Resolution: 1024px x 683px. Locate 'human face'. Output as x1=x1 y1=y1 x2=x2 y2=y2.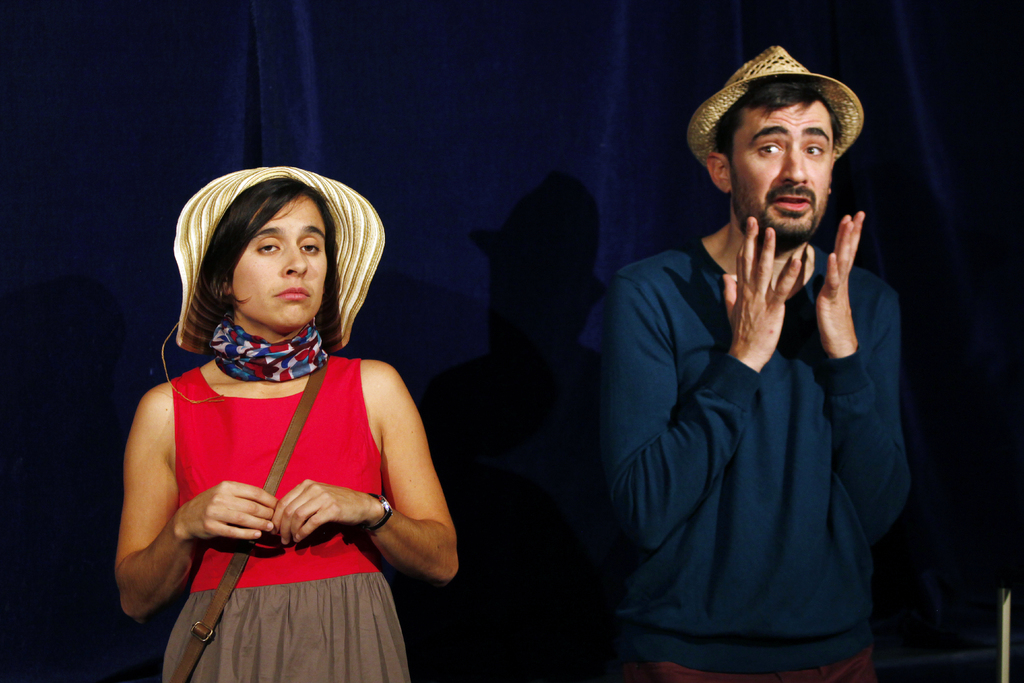
x1=732 y1=102 x2=829 y2=249.
